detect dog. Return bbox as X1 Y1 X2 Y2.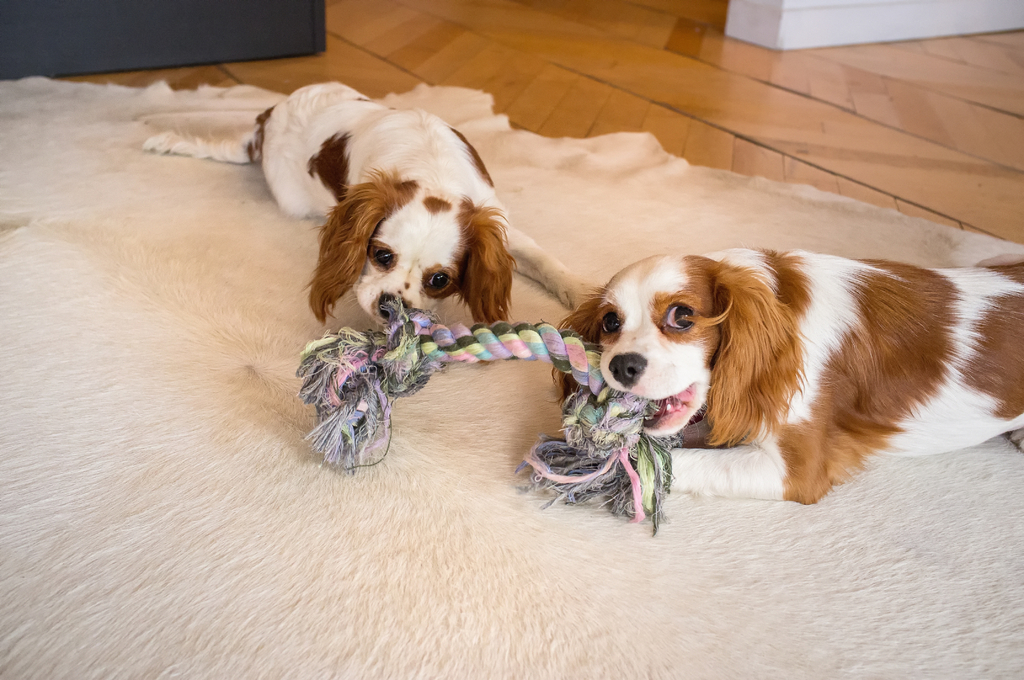
545 247 1023 505.
